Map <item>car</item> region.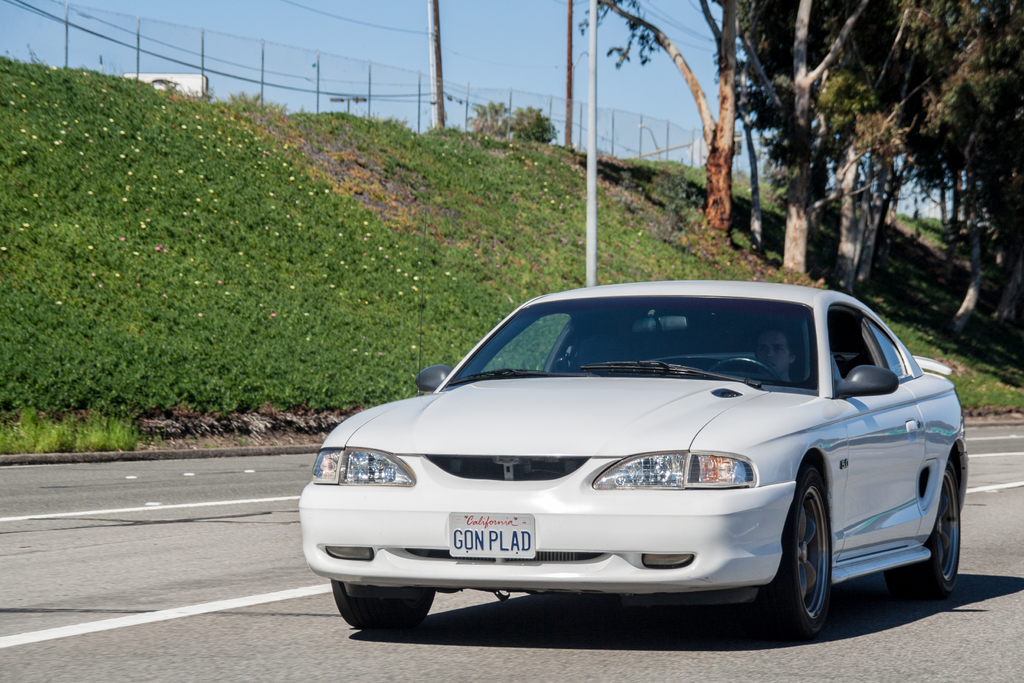
Mapped to (290,280,970,638).
